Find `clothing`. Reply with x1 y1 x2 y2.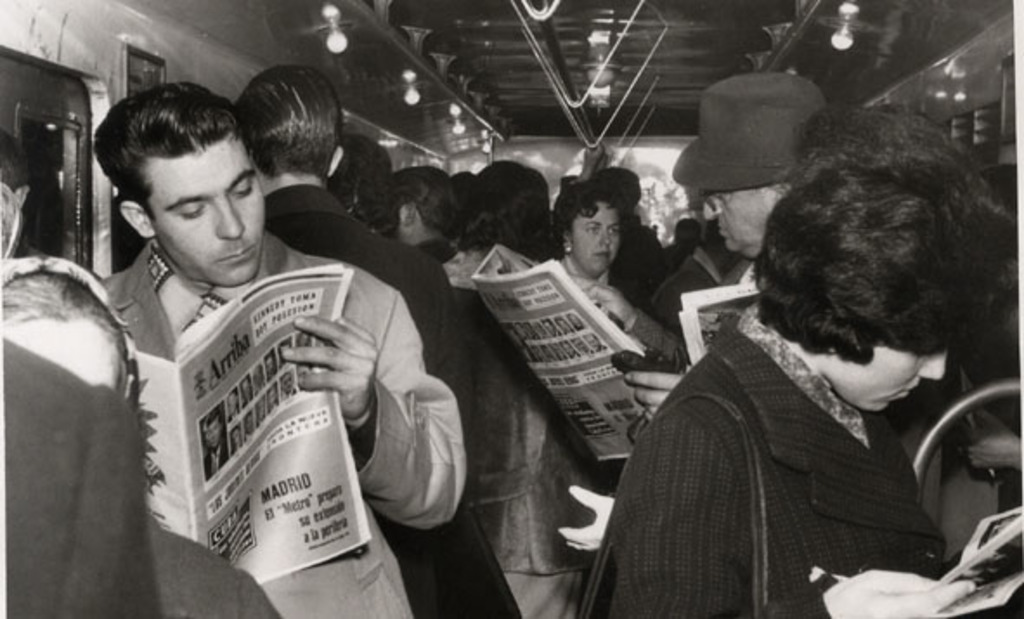
586 319 965 617.
